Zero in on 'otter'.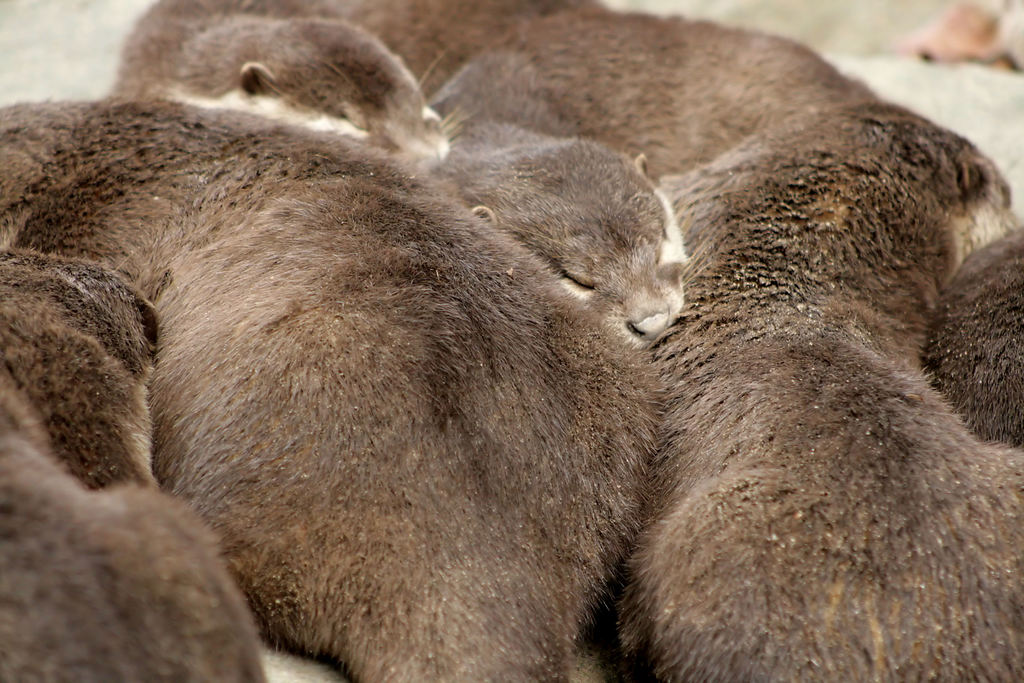
Zeroed in: crop(0, 90, 661, 682).
